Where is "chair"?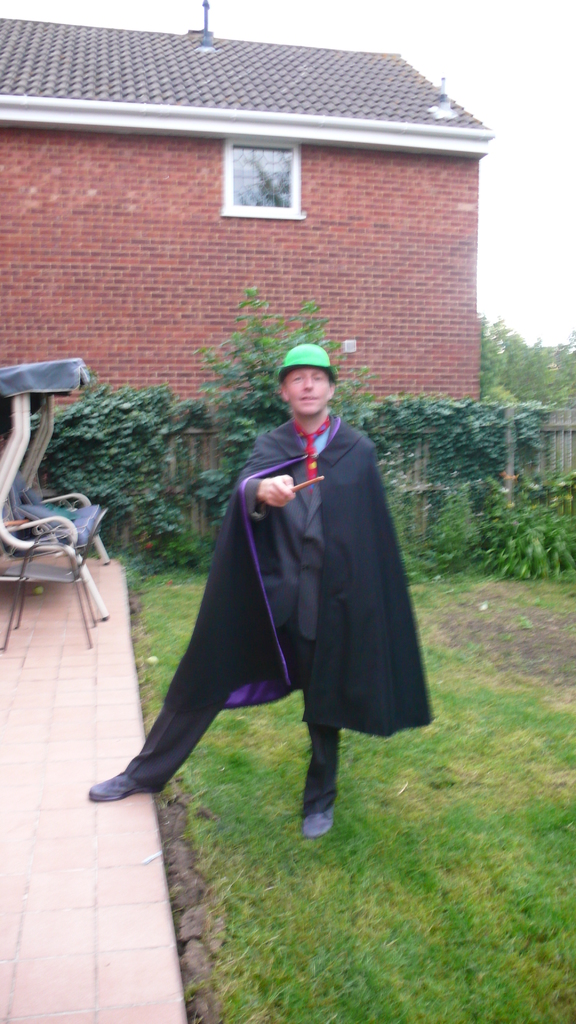
[0, 481, 98, 655].
